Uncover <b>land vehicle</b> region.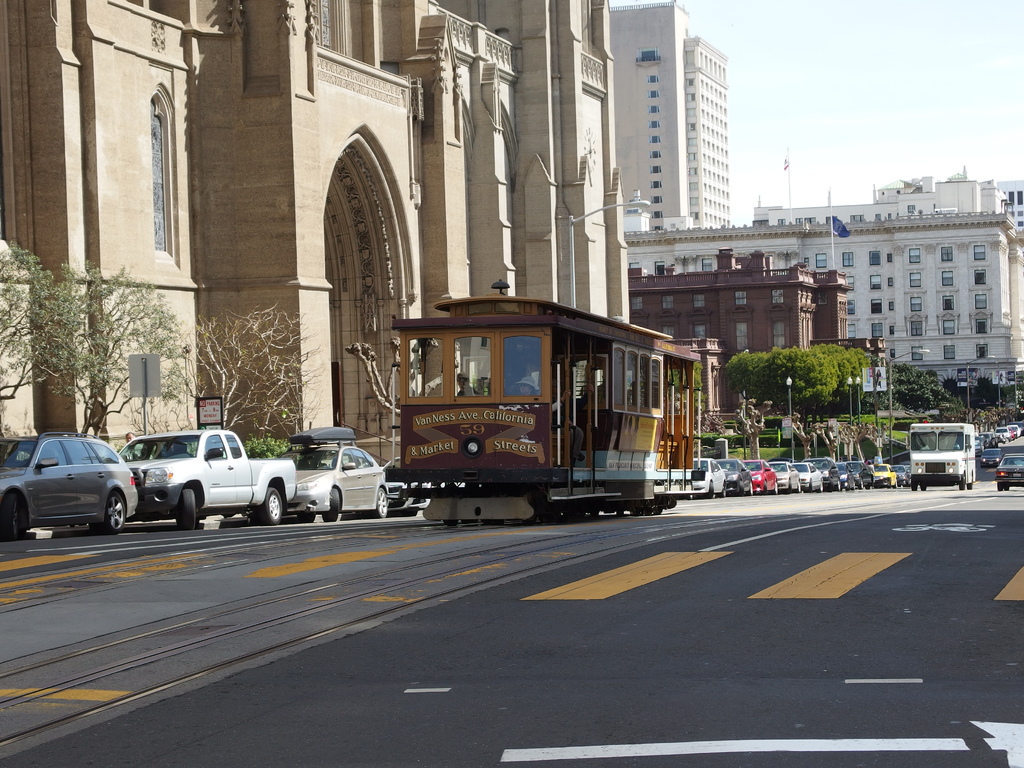
Uncovered: <region>998, 426, 1009, 439</region>.
